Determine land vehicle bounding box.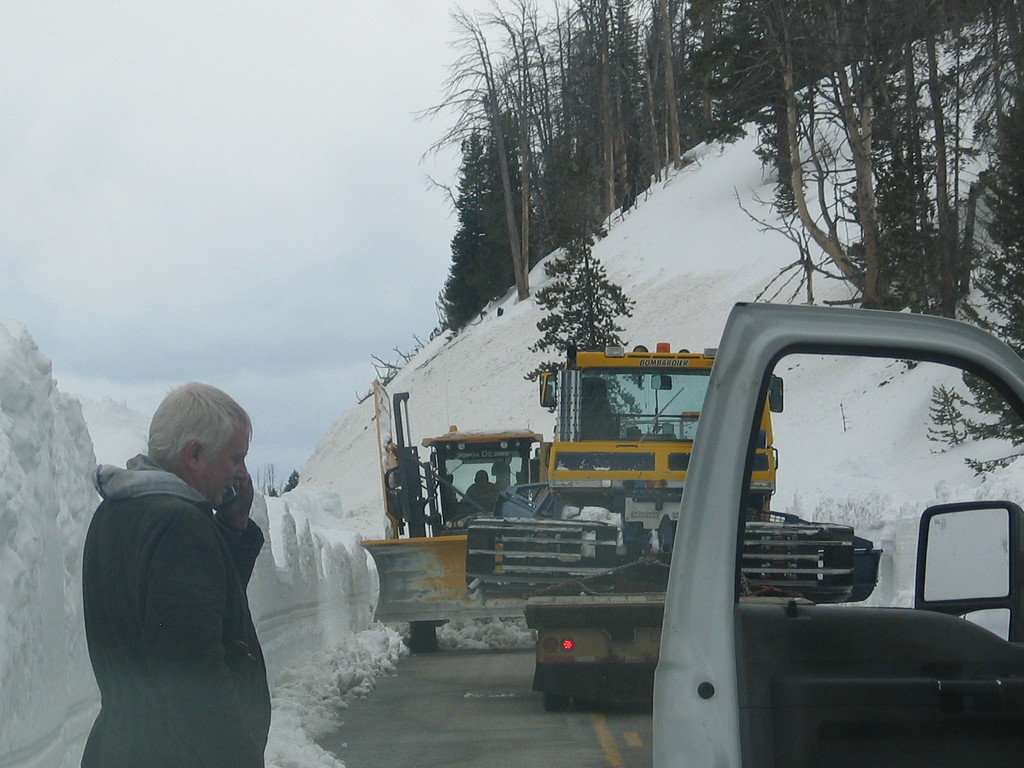
Determined: 522 508 884 712.
